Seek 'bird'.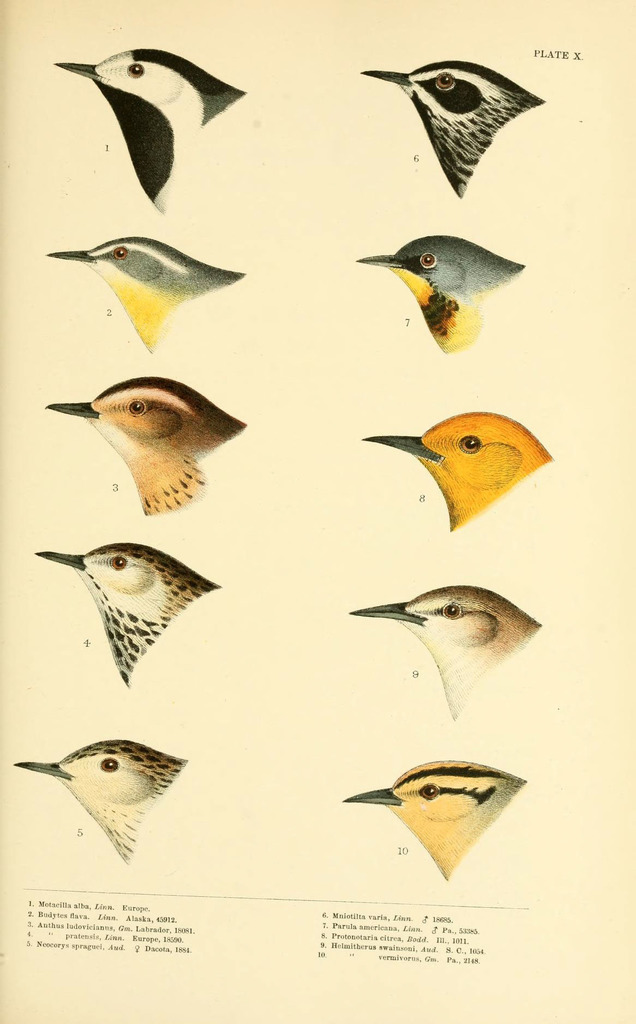
region(35, 383, 253, 514).
